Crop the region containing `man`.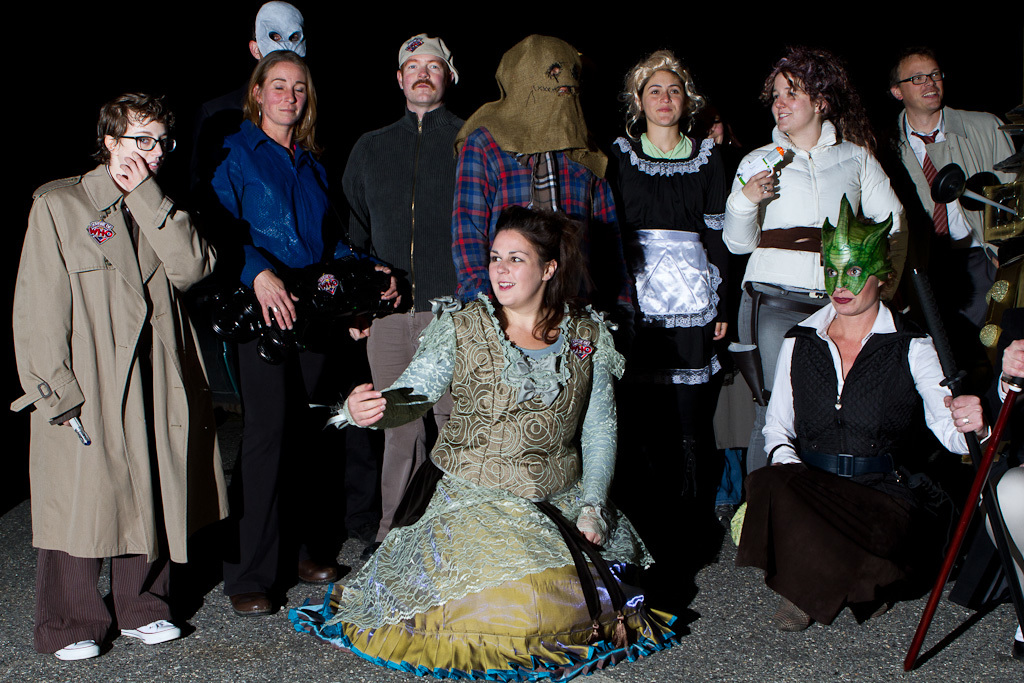
Crop region: select_region(334, 37, 487, 557).
